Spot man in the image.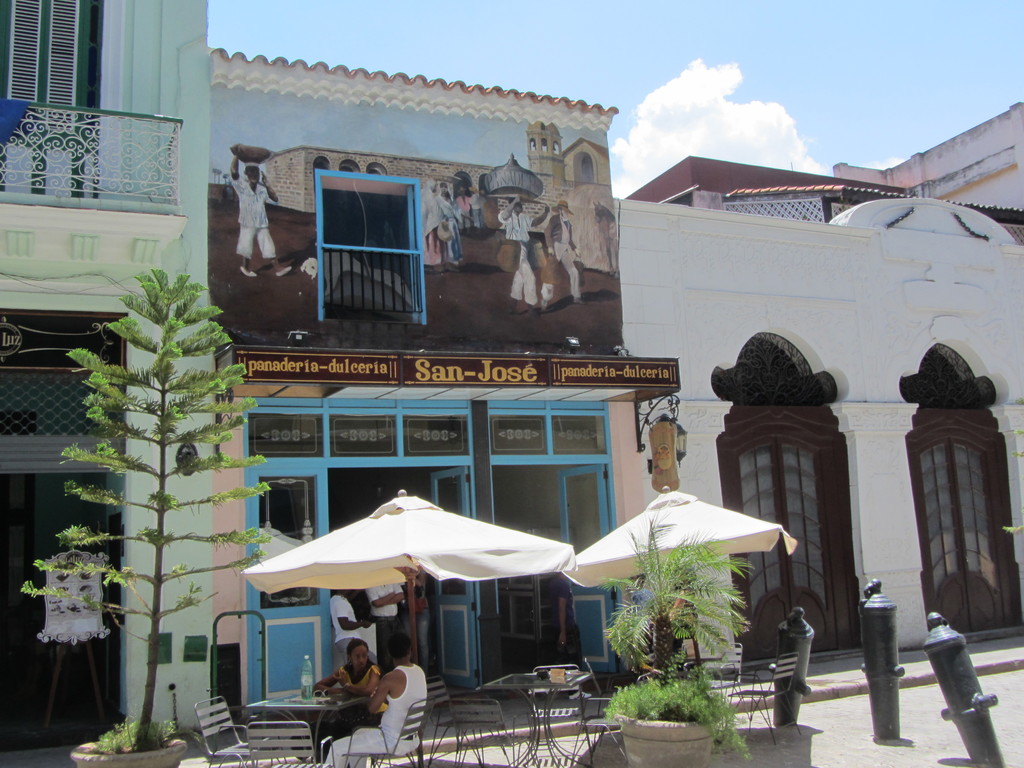
man found at (x1=232, y1=157, x2=278, y2=282).
